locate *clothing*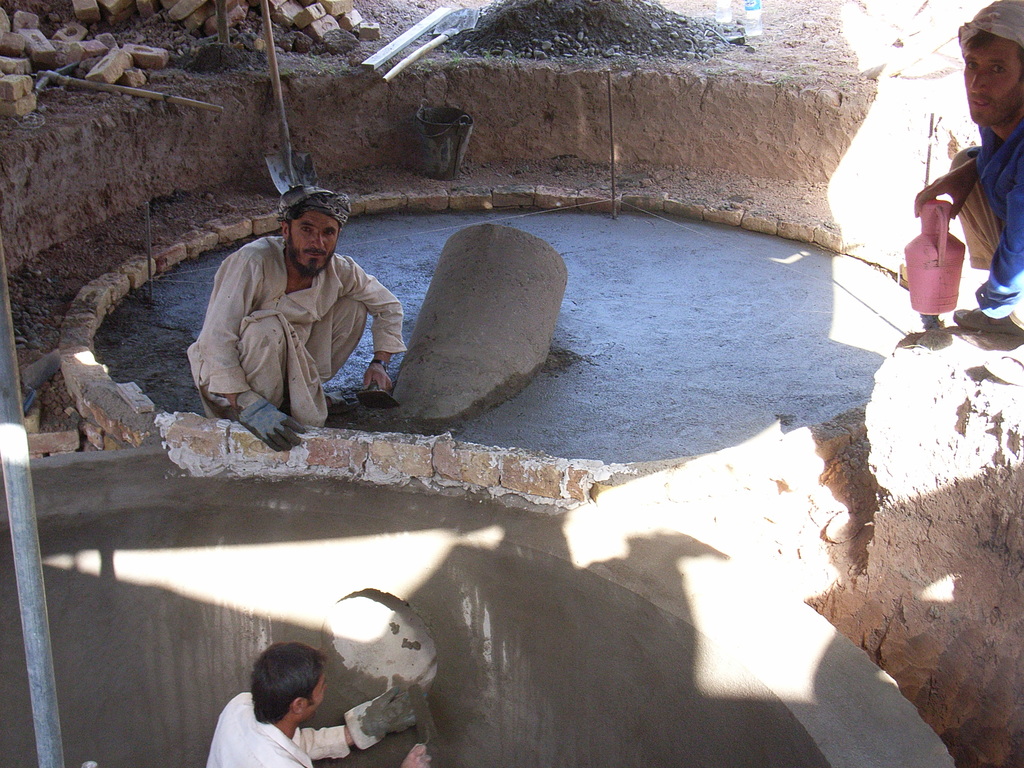
[left=182, top=204, right=409, bottom=429]
